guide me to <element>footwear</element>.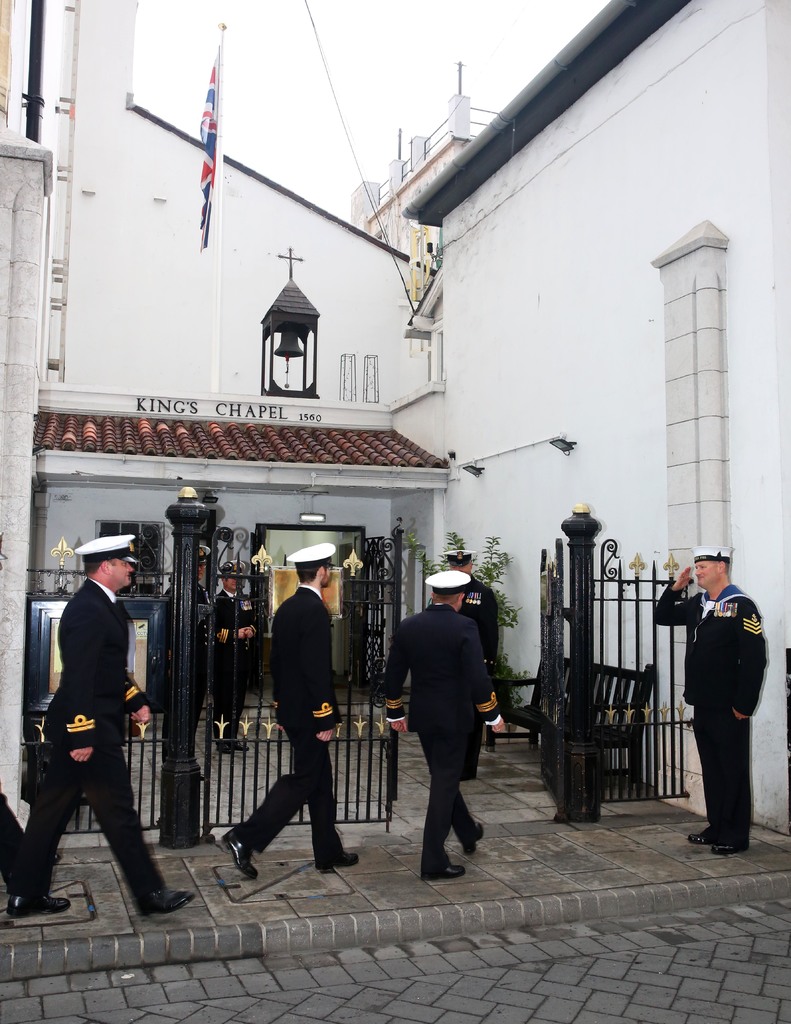
Guidance: 237 739 249 753.
